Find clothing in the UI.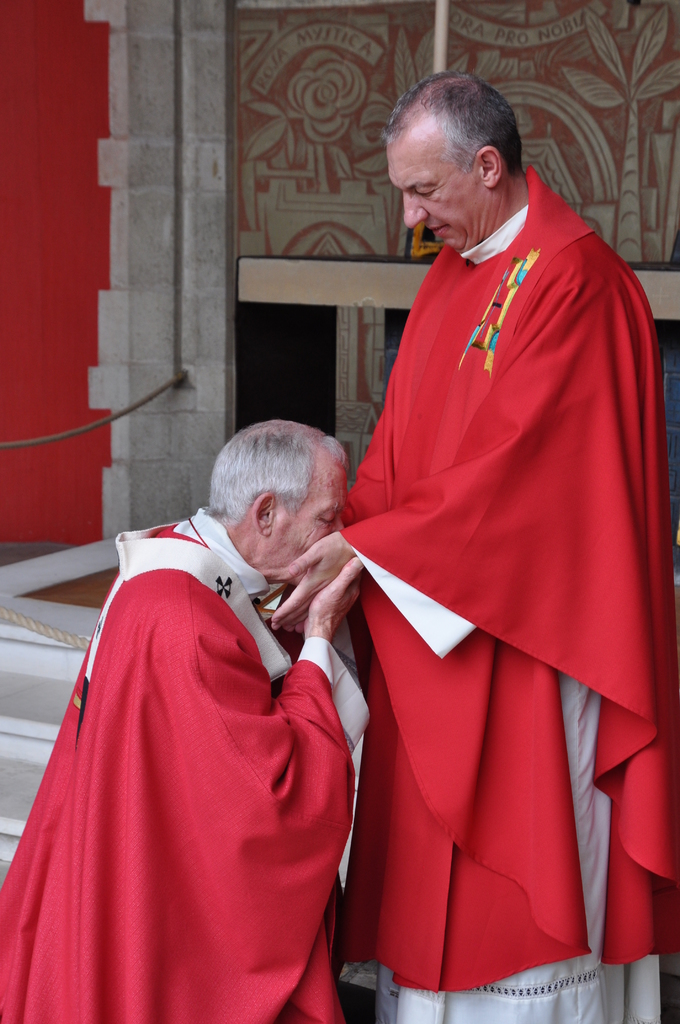
UI element at {"left": 330, "top": 159, "right": 679, "bottom": 1023}.
